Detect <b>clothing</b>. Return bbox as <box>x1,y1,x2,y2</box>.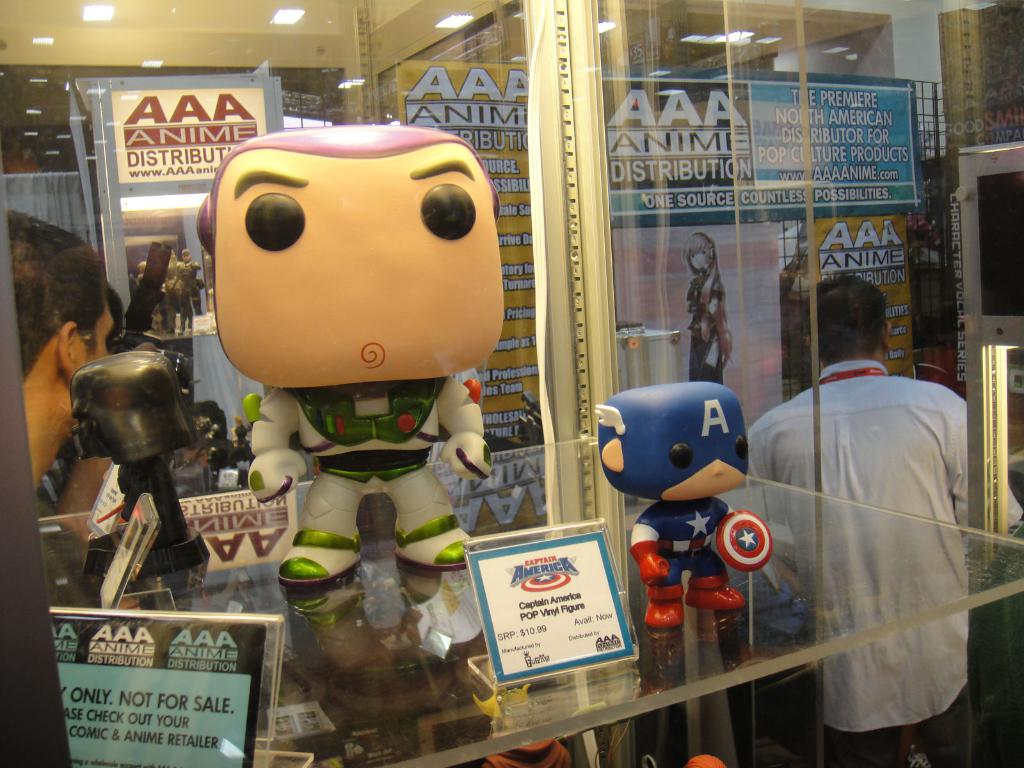
<box>40,434,117,574</box>.
